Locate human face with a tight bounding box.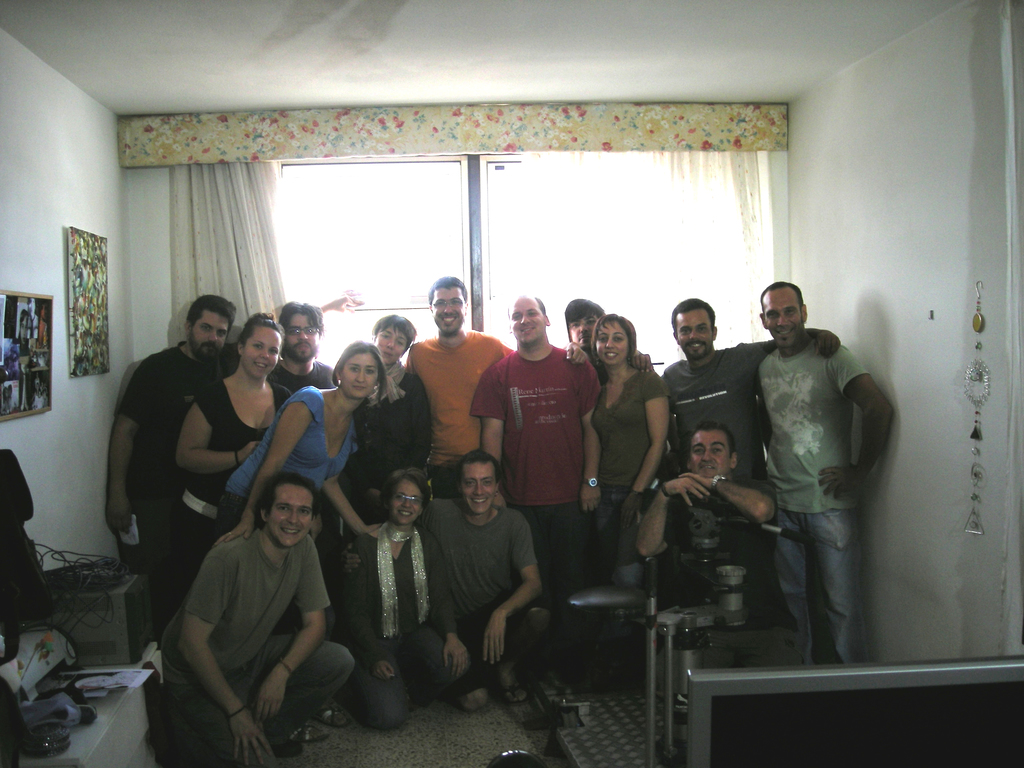
region(508, 295, 548, 349).
